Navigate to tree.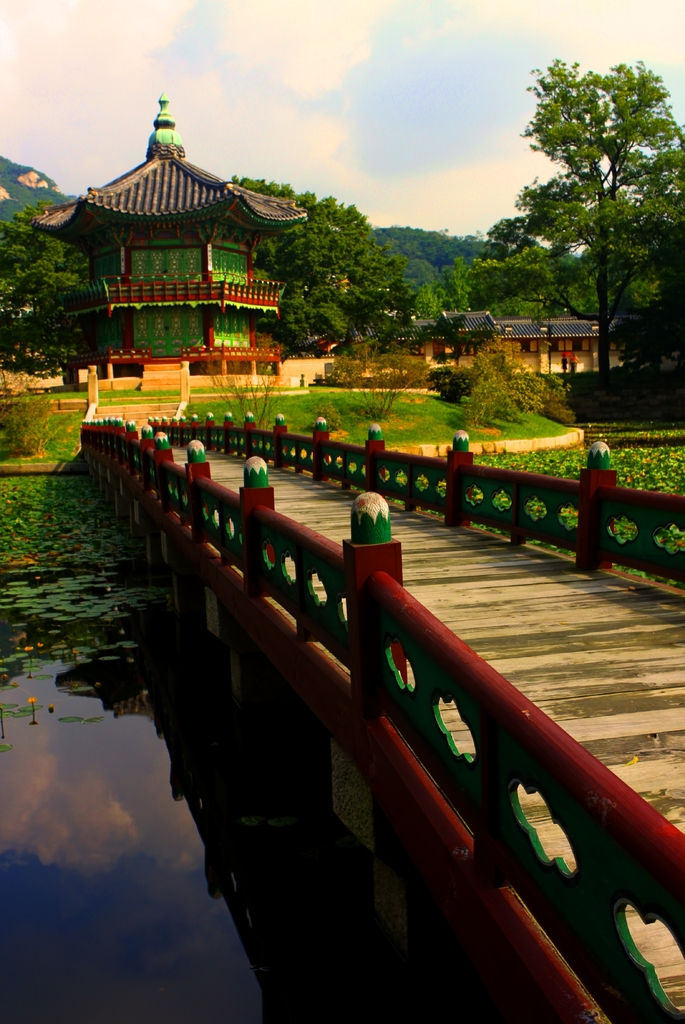
Navigation target: x1=450, y1=54, x2=656, y2=384.
